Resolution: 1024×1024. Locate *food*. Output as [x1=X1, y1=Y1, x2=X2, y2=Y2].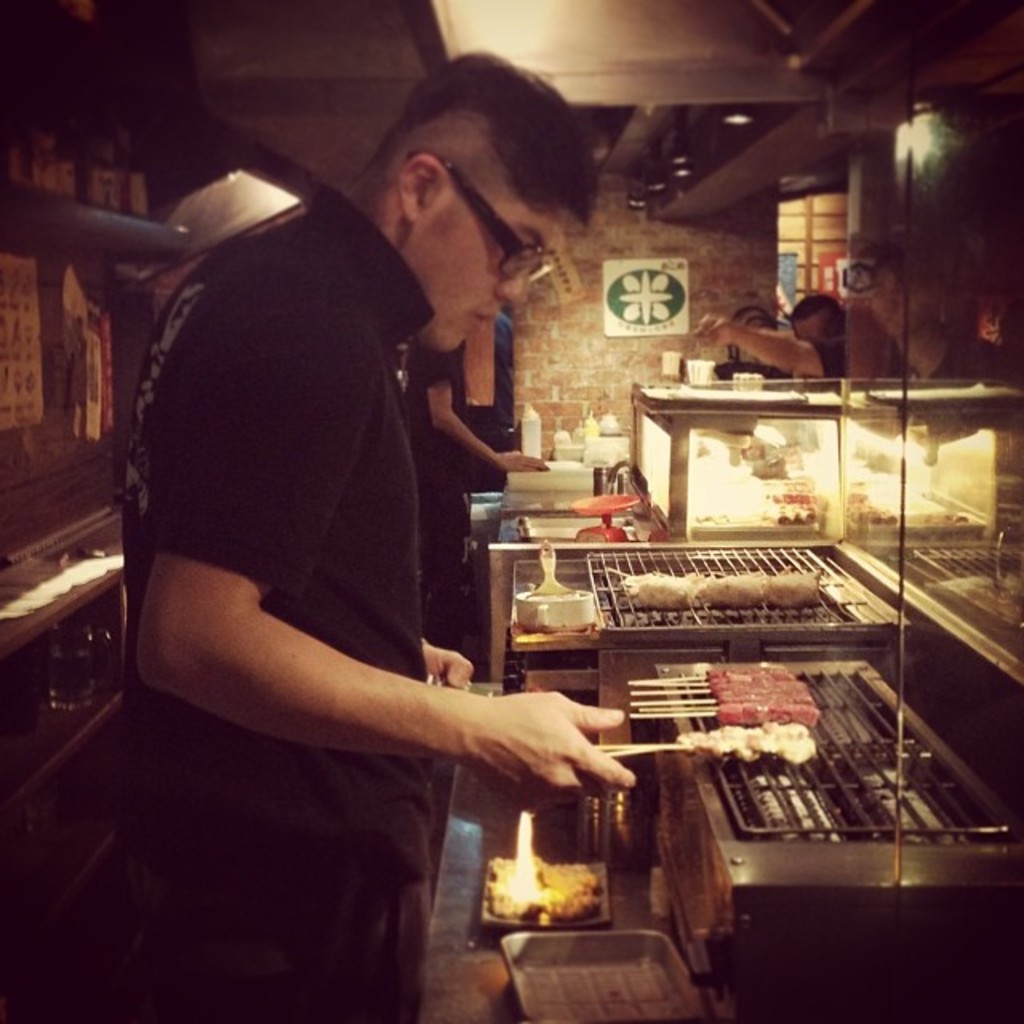
[x1=677, y1=720, x2=819, y2=765].
